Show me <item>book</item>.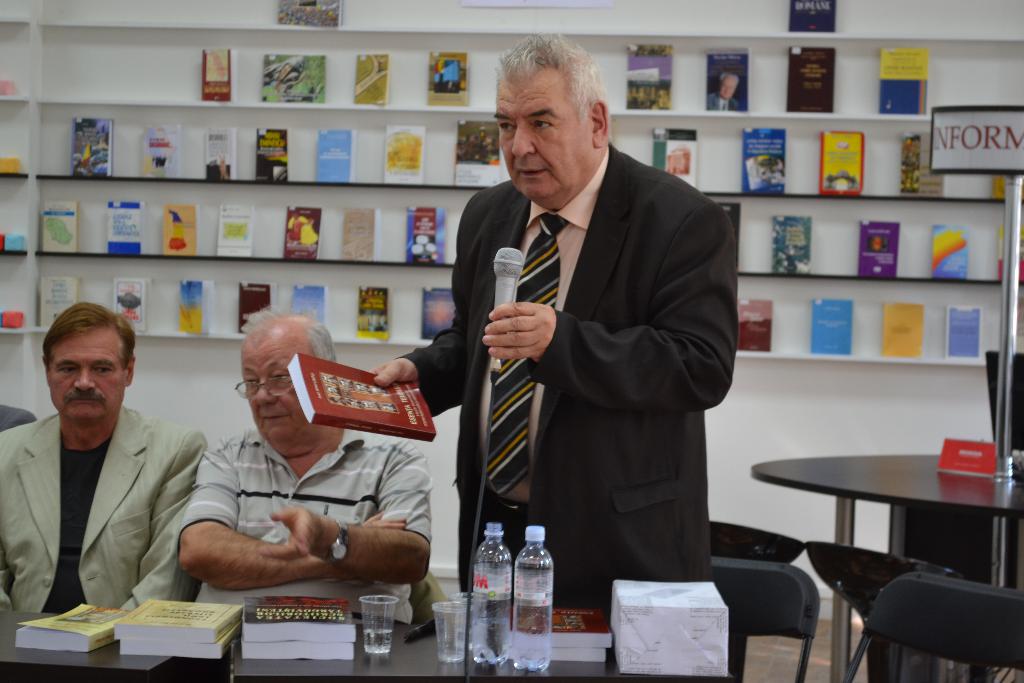
<item>book</item> is here: pyautogui.locateOnScreen(271, 0, 347, 31).
